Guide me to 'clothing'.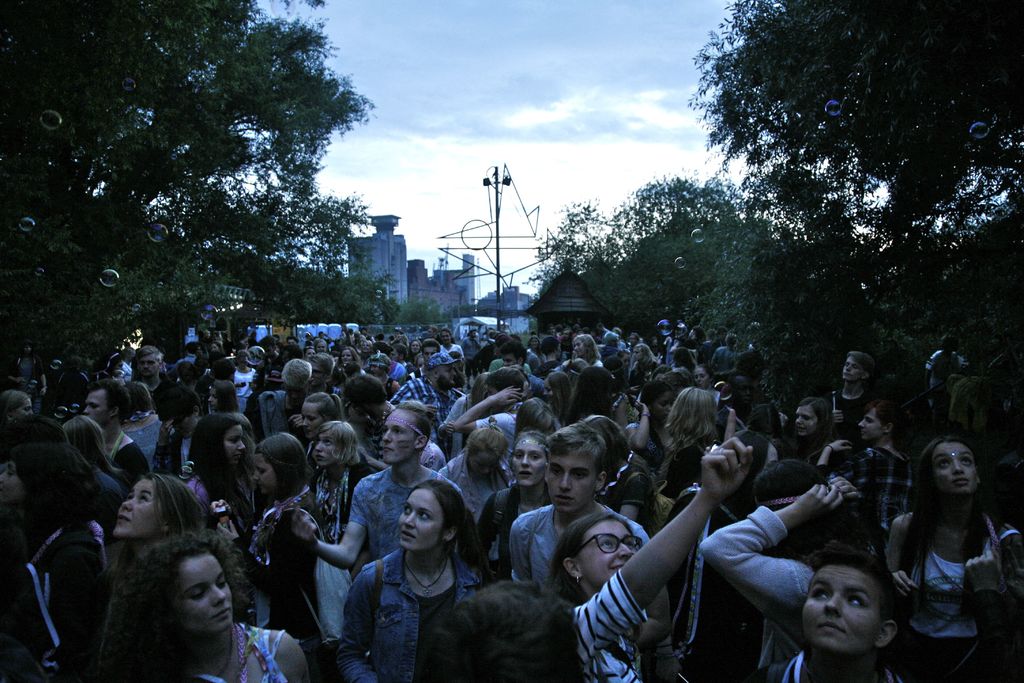
Guidance: [left=772, top=432, right=832, bottom=473].
